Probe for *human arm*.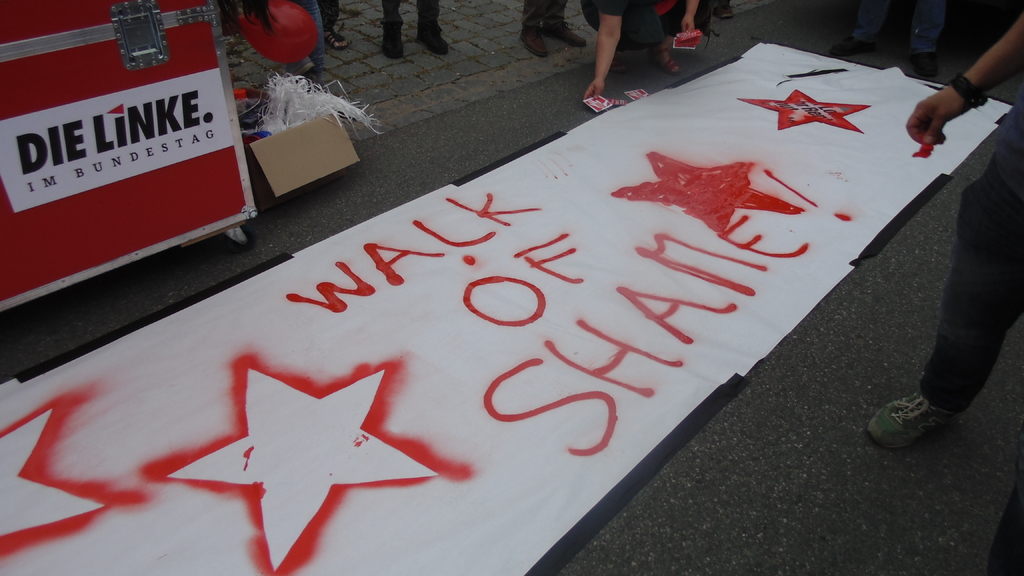
Probe result: <box>579,0,624,104</box>.
